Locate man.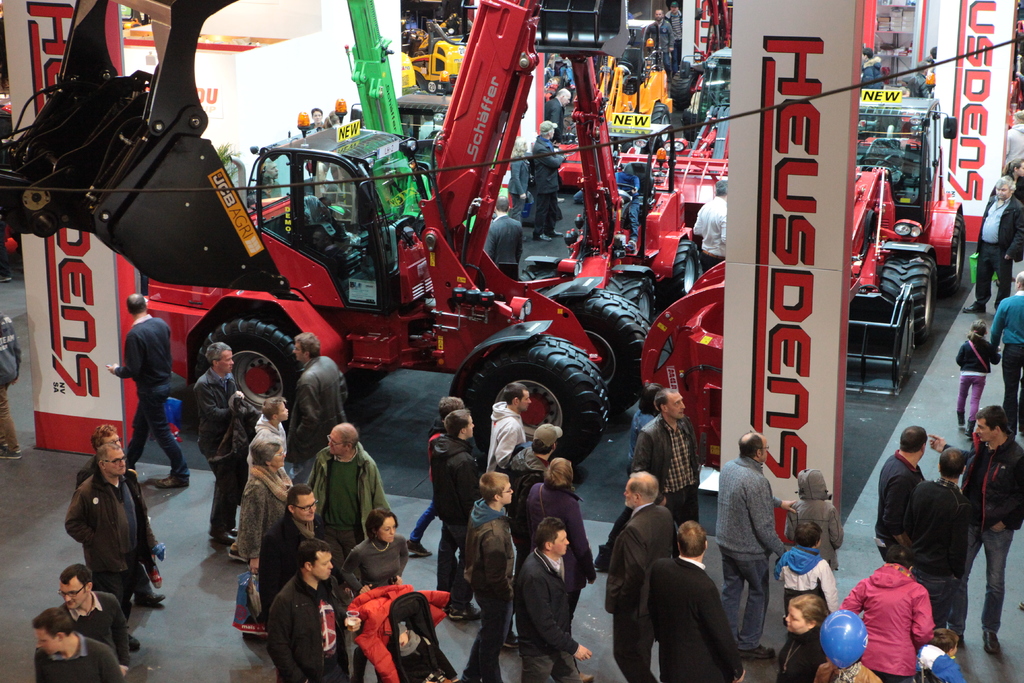
Bounding box: select_region(63, 404, 164, 599).
